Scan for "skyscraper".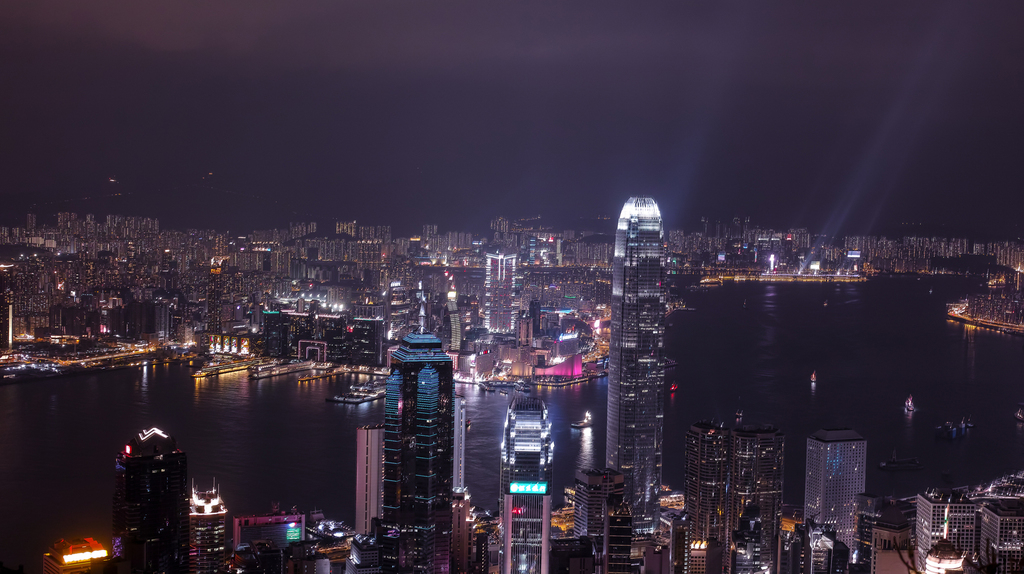
Scan result: [x1=804, y1=422, x2=871, y2=573].
